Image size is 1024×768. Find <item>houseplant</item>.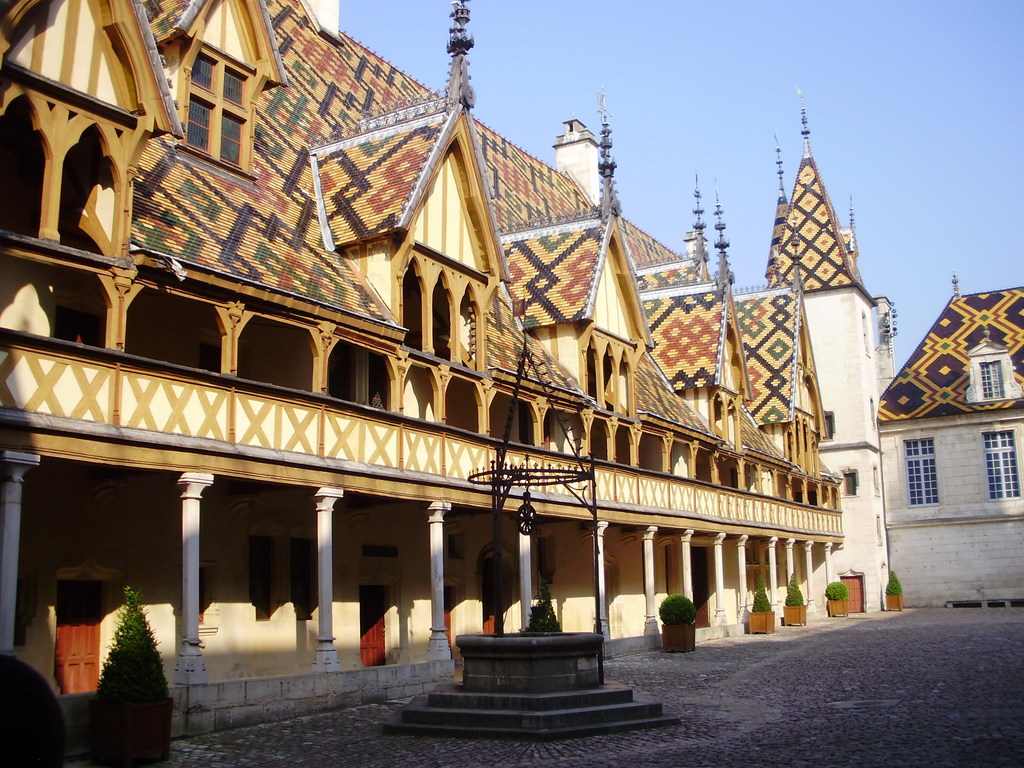
Rect(0, 648, 75, 764).
